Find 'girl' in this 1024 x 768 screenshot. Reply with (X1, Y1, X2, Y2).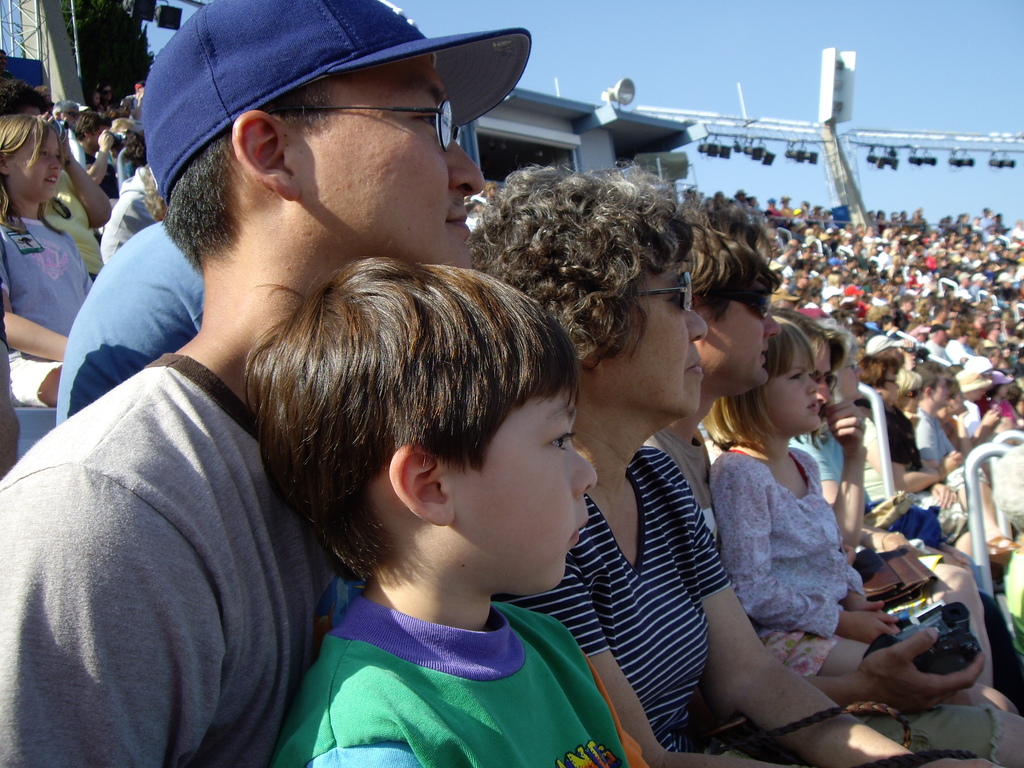
(0, 113, 97, 410).
